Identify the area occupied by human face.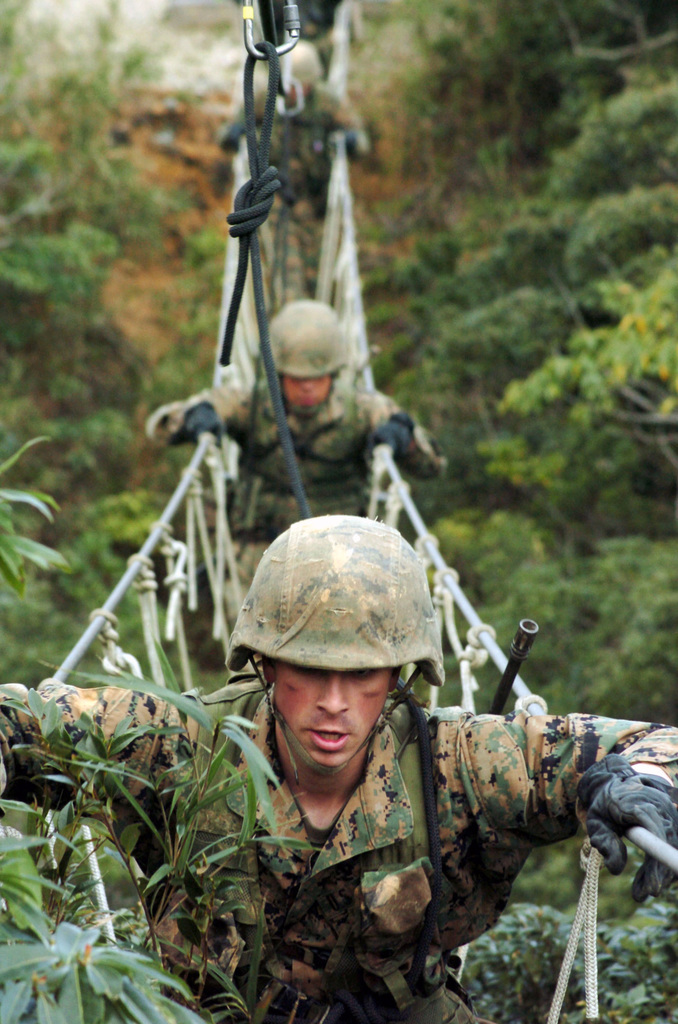
Area: bbox=(273, 657, 396, 772).
